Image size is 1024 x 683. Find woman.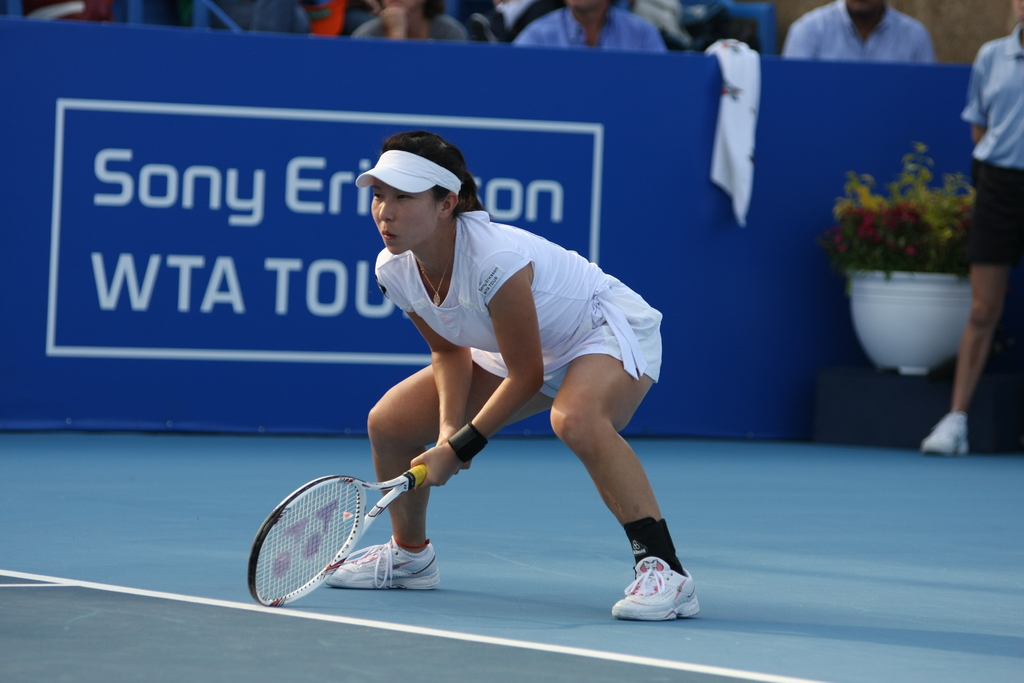
<bbox>917, 0, 1023, 454</bbox>.
